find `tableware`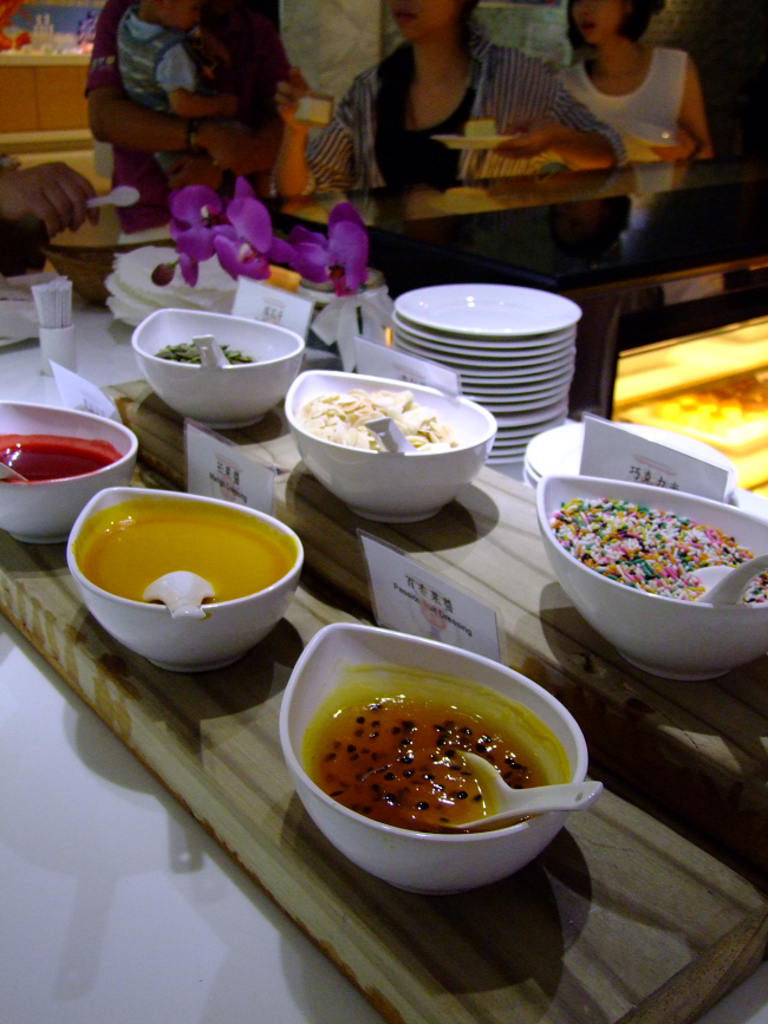
<box>424,130,503,162</box>
